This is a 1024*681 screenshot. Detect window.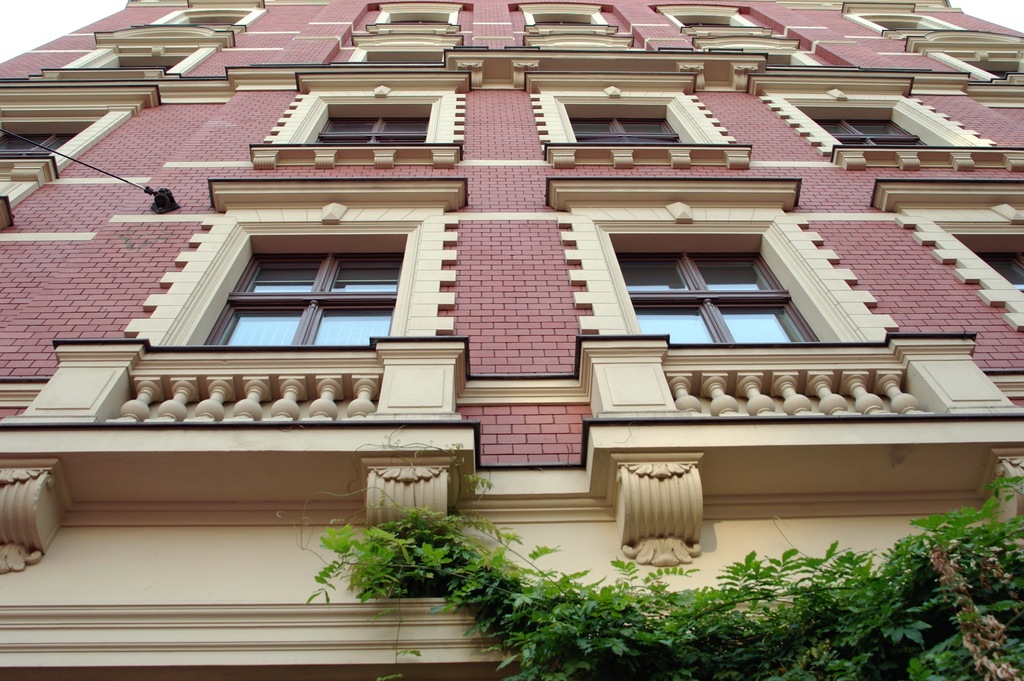
566,108,684,147.
